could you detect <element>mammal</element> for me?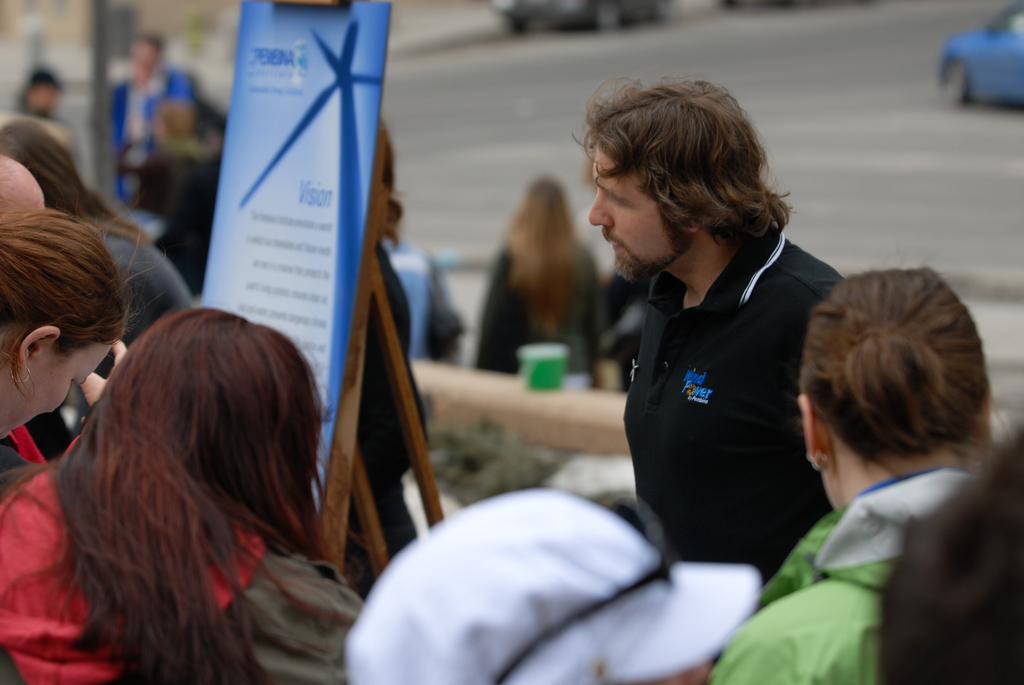
Detection result: bbox=(337, 487, 762, 684).
